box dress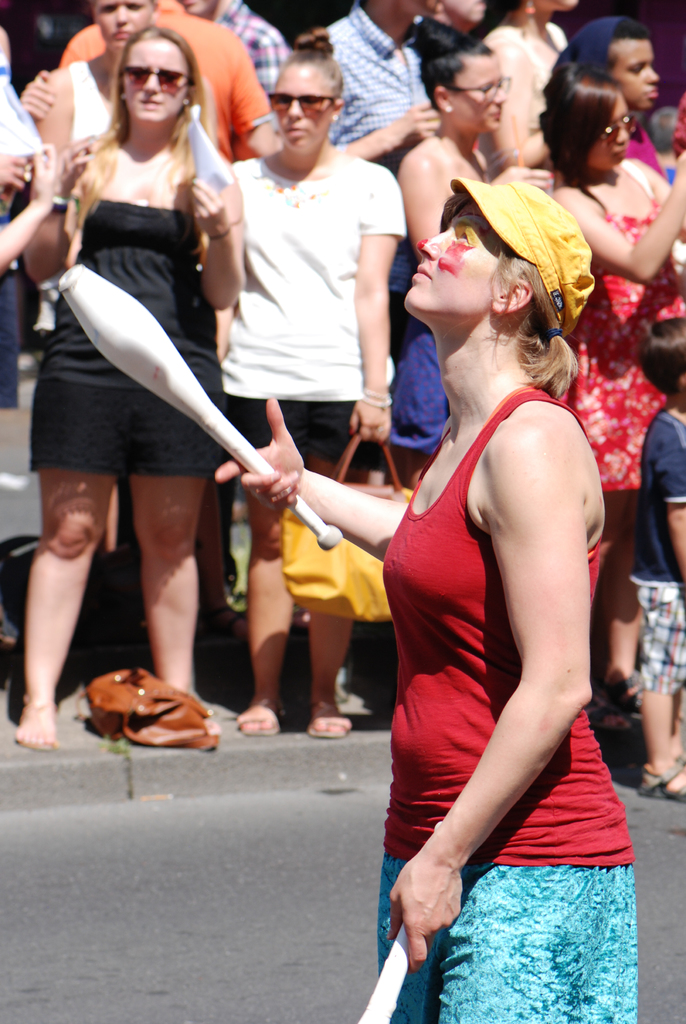
bbox(34, 200, 222, 471)
